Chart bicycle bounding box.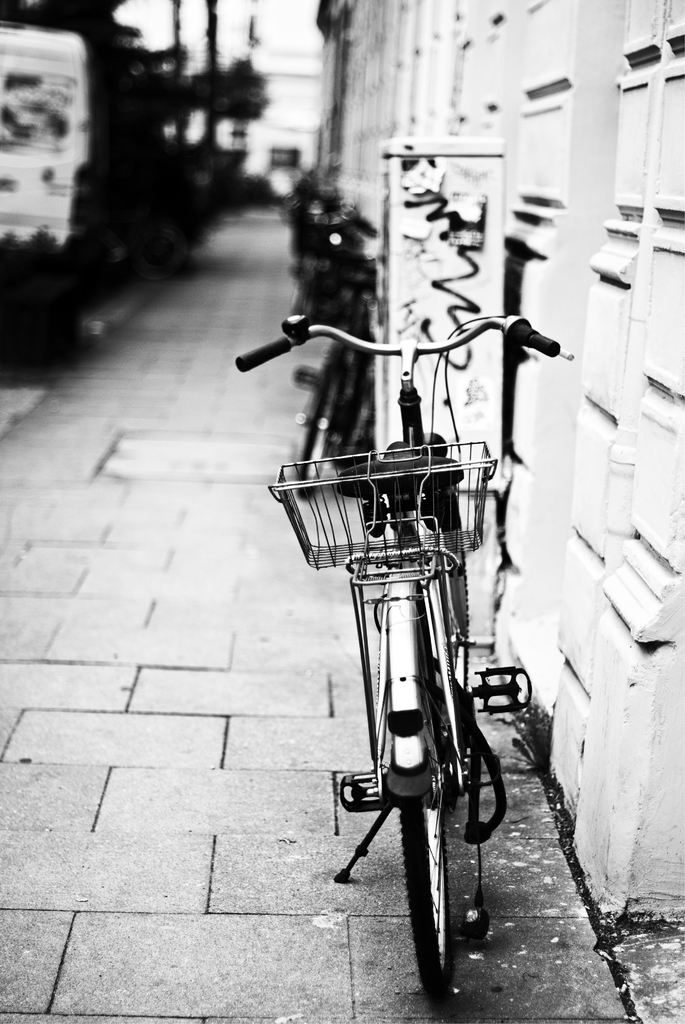
Charted: [x1=253, y1=255, x2=551, y2=989].
